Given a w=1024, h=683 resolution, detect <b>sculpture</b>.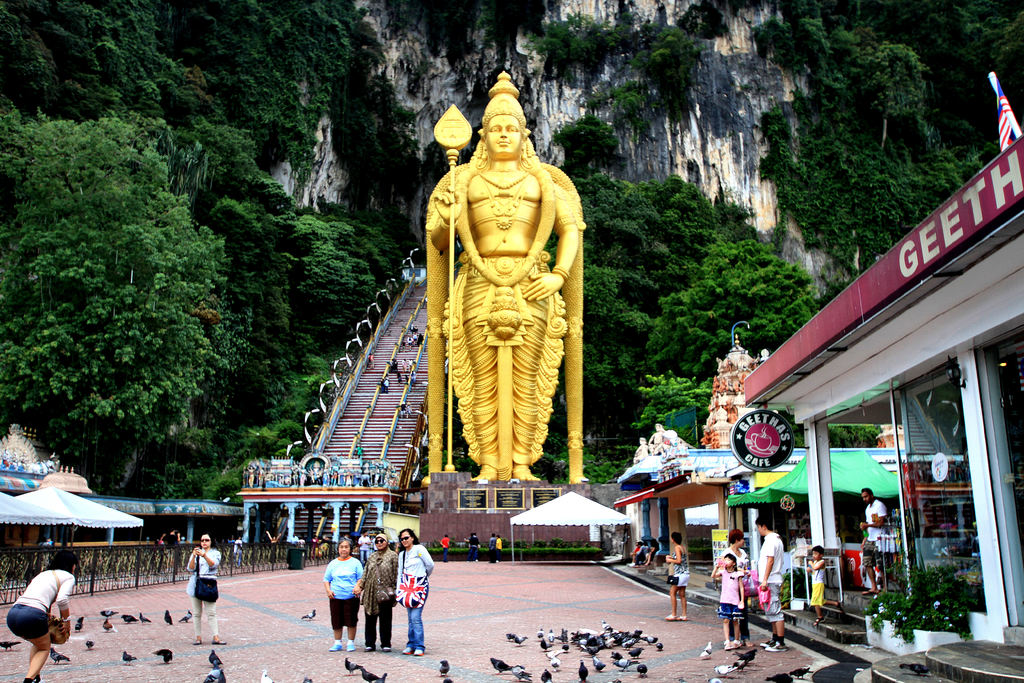
[x1=419, y1=86, x2=591, y2=520].
